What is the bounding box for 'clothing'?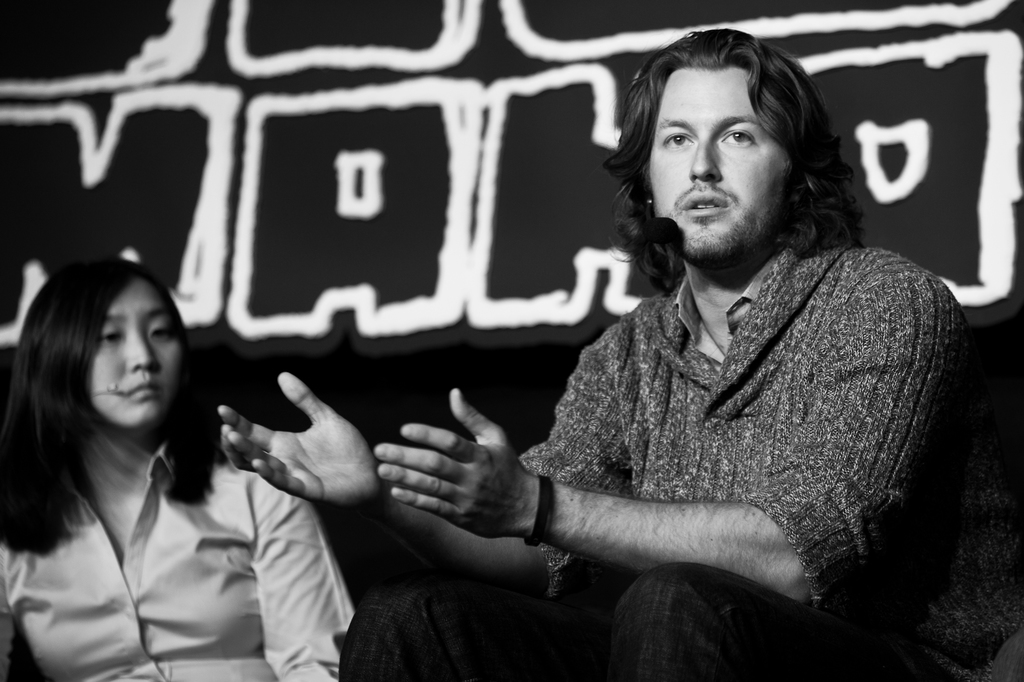
BBox(3, 442, 356, 681).
